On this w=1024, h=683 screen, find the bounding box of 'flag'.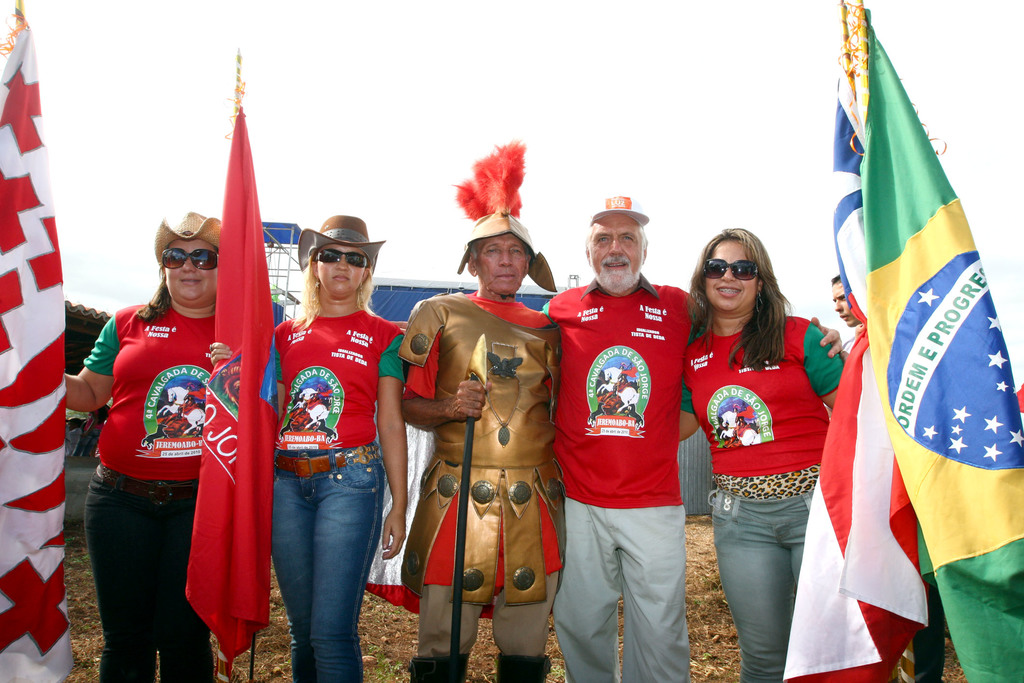
Bounding box: <region>0, 13, 74, 682</region>.
